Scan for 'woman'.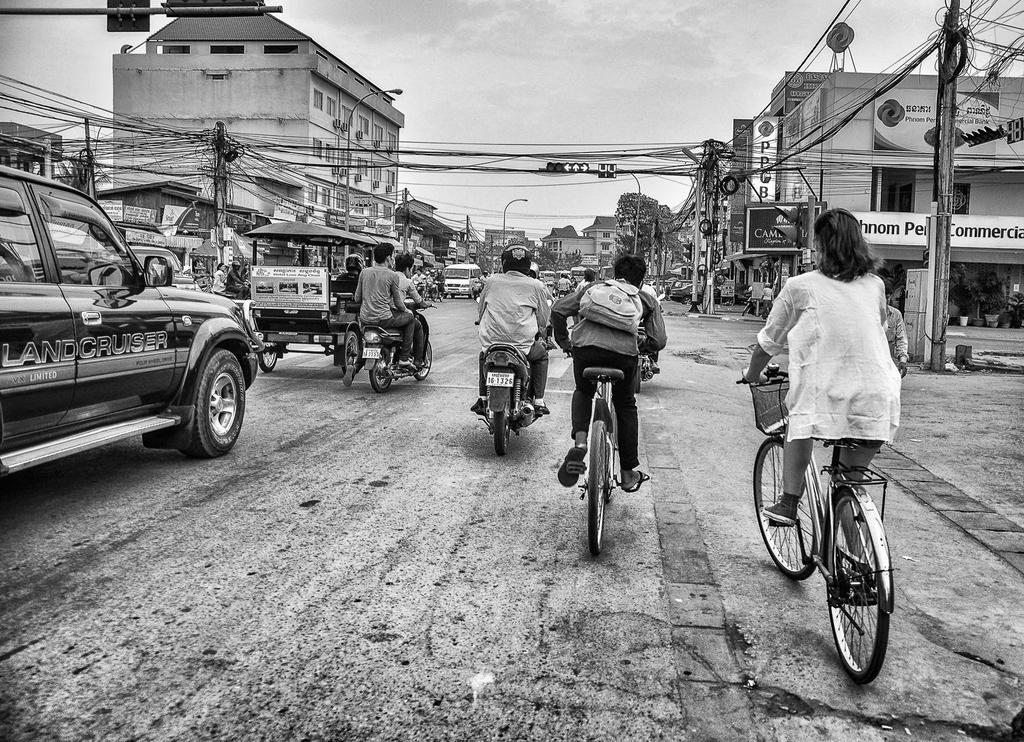
Scan result: bbox=[210, 264, 227, 293].
